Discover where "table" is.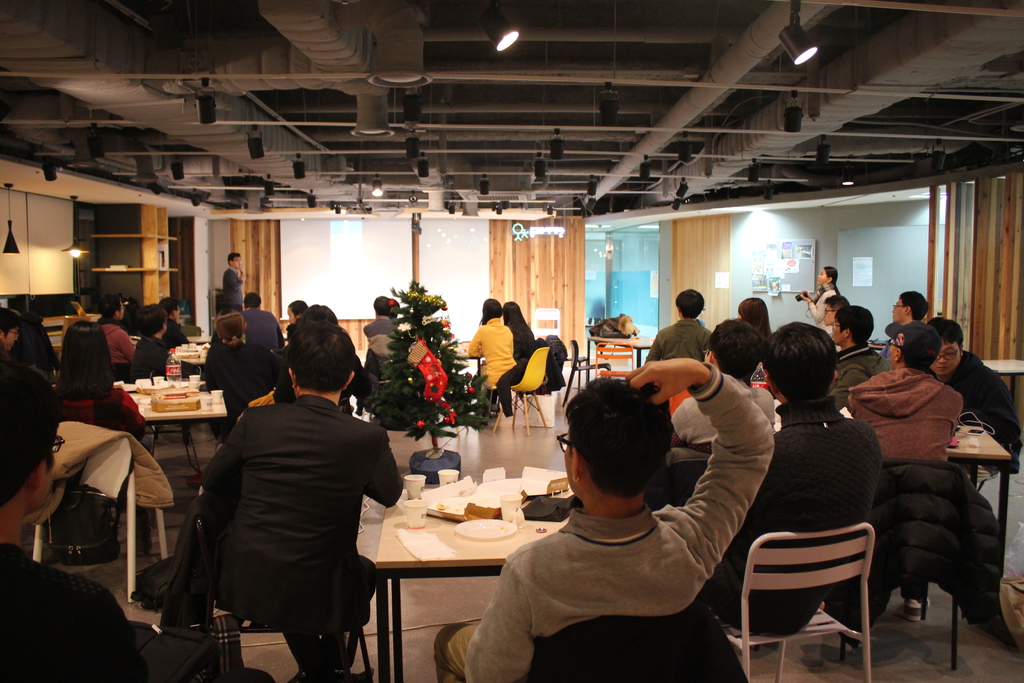
Discovered at left=130, top=378, right=228, bottom=483.
